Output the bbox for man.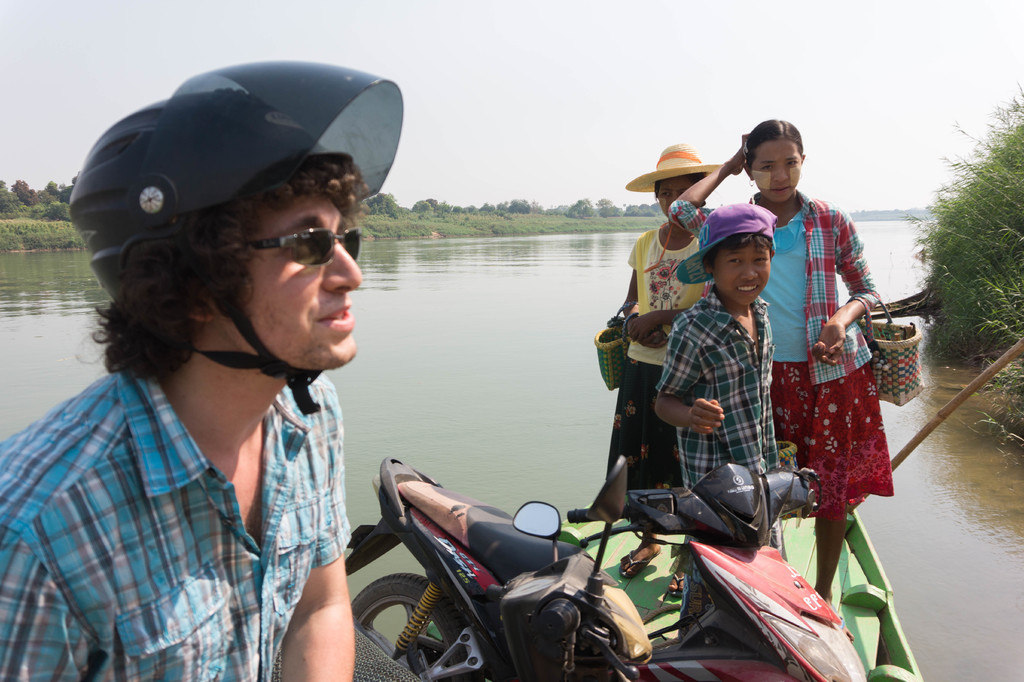
{"x1": 0, "y1": 62, "x2": 402, "y2": 681}.
